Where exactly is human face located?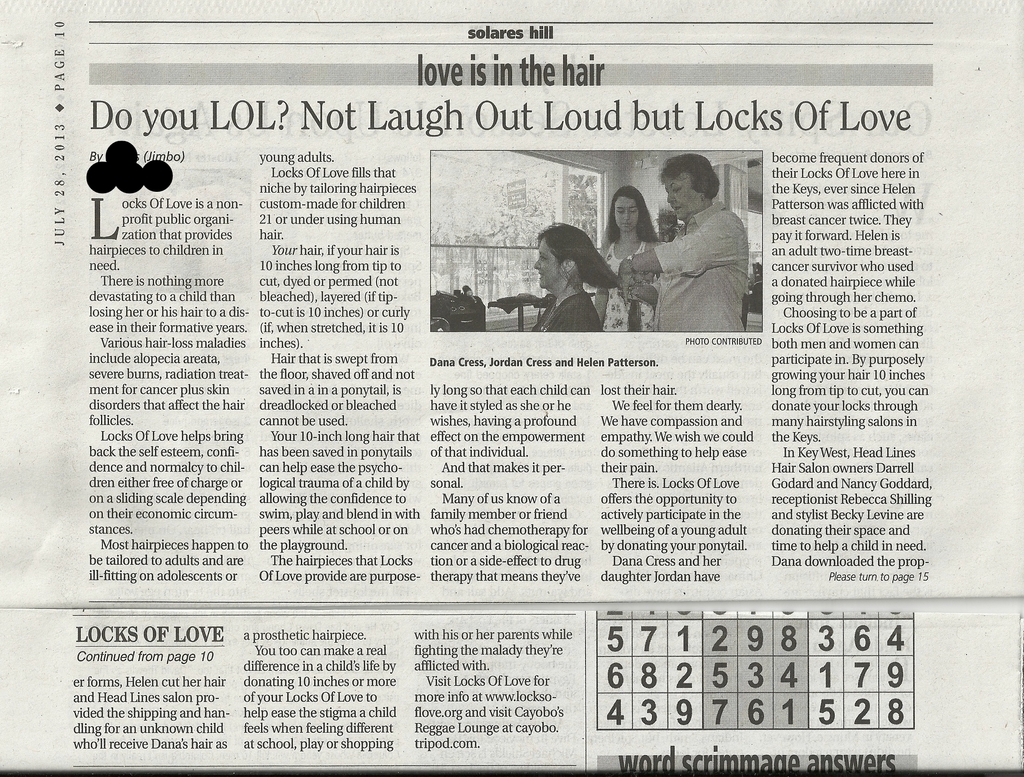
Its bounding box is rect(611, 195, 638, 233).
